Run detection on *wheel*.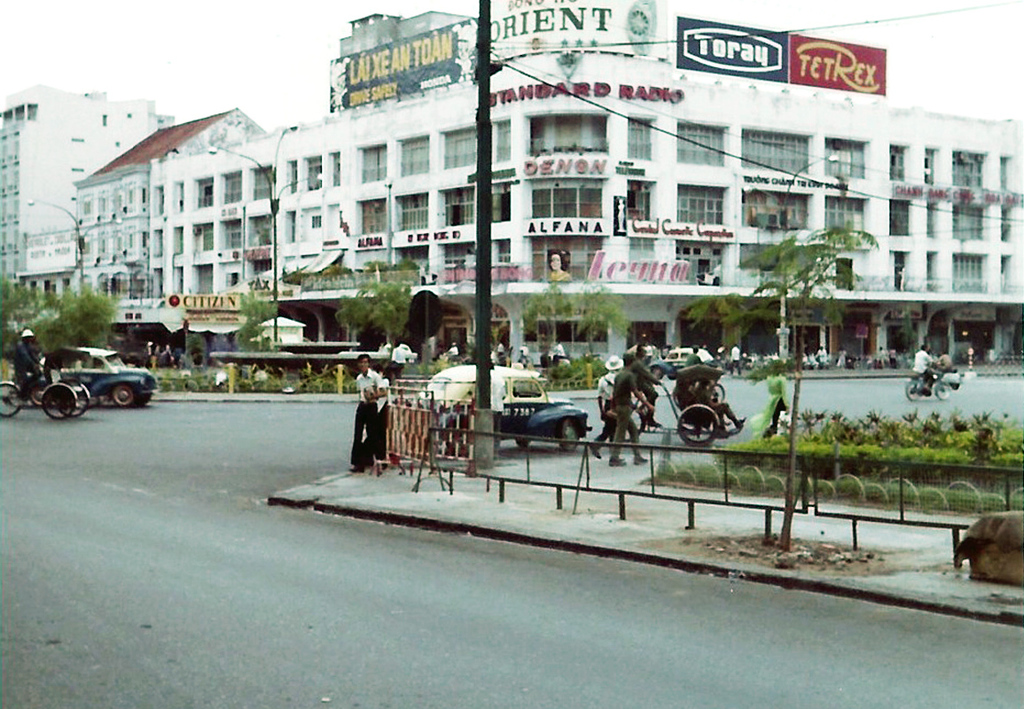
Result: 559:420:581:449.
